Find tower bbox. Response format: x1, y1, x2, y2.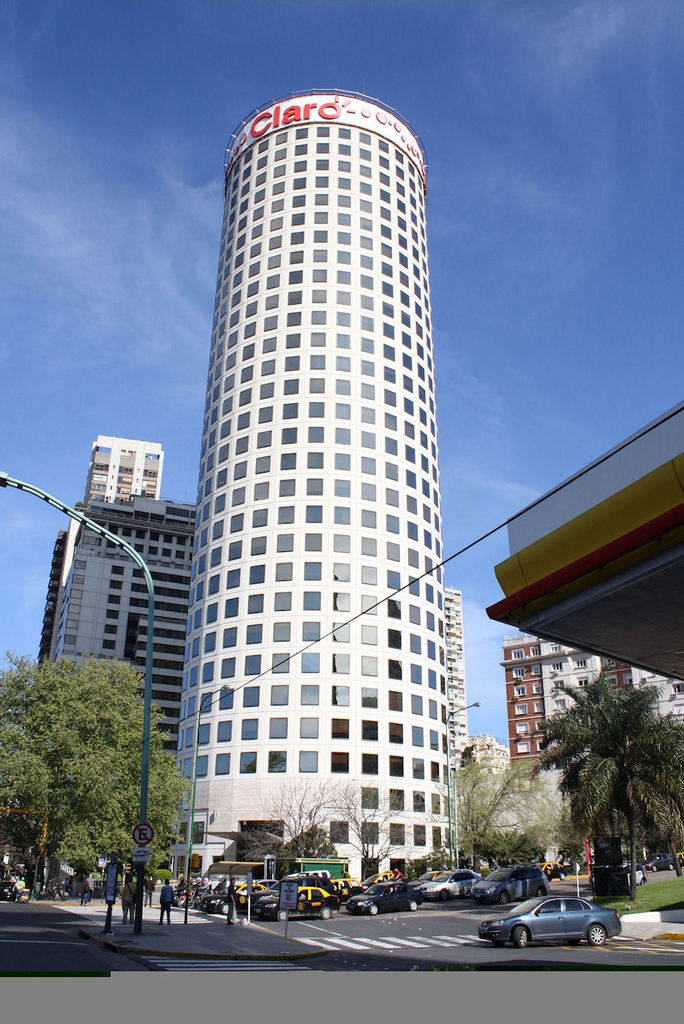
41, 423, 207, 777.
